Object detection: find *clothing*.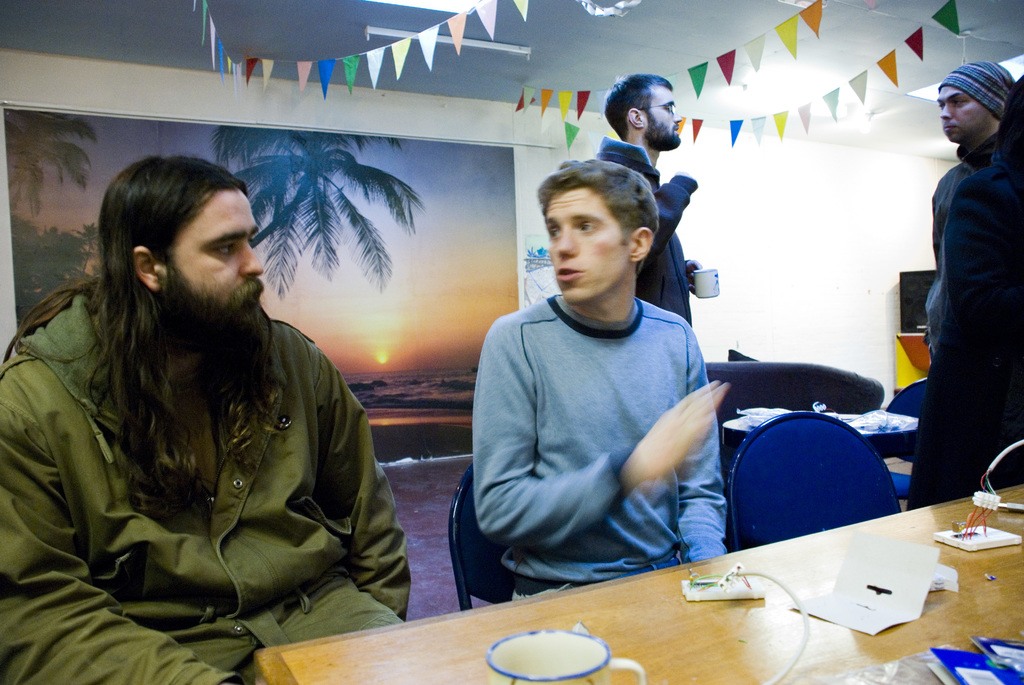
<bbox>597, 136, 700, 340</bbox>.
